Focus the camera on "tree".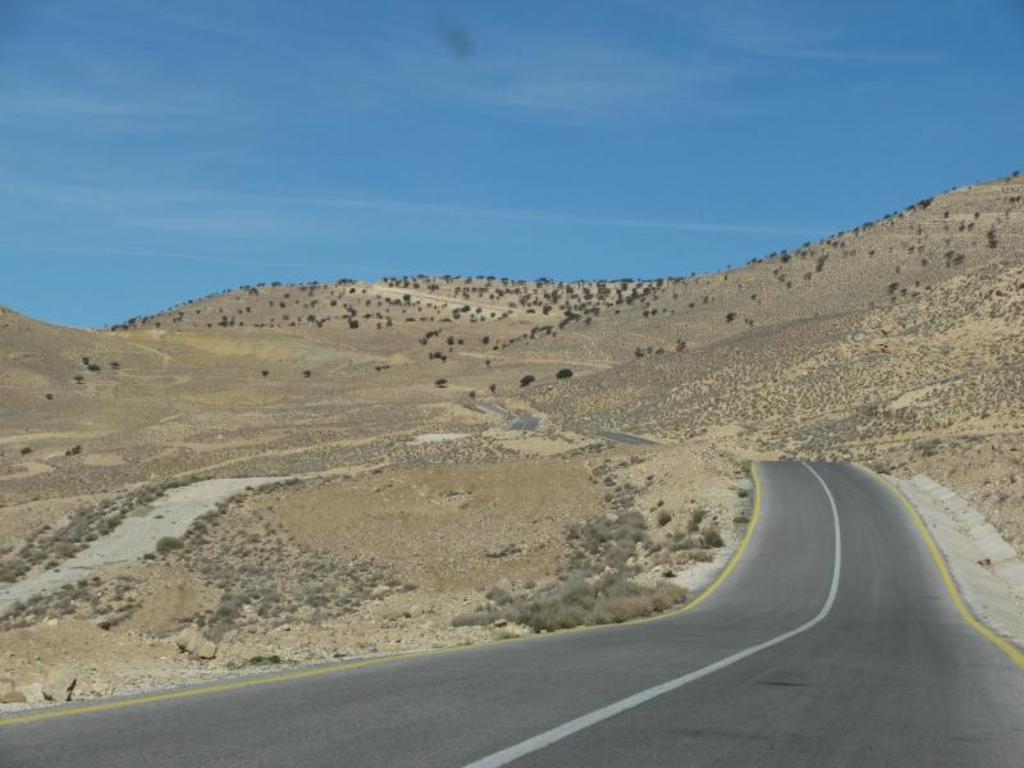
Focus region: <region>750, 291, 759, 296</region>.
